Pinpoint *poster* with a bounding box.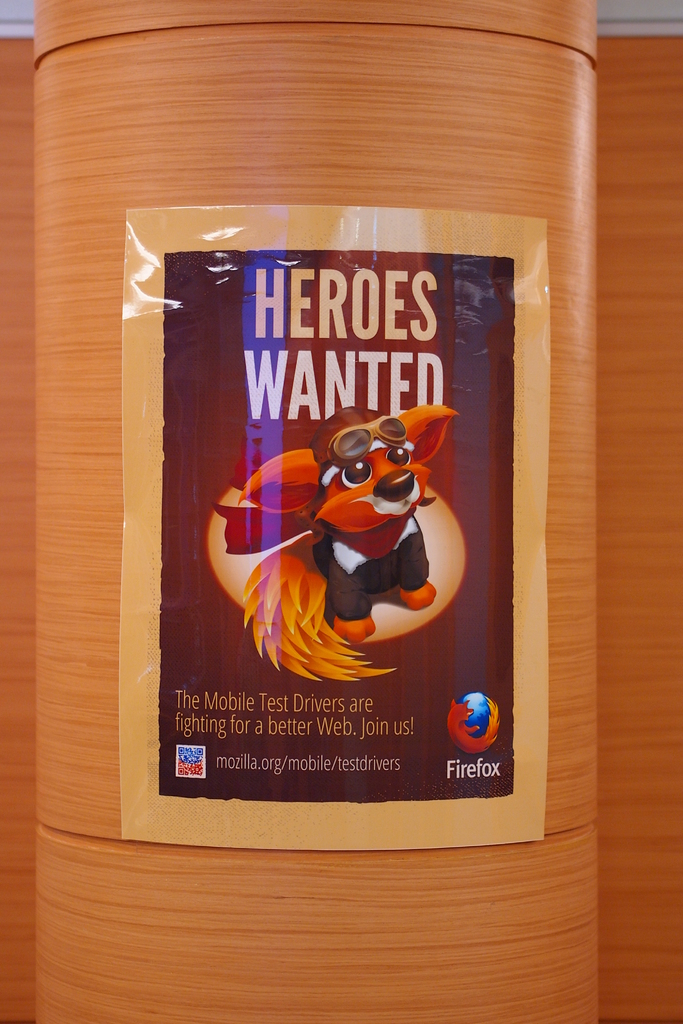
[125, 211, 556, 841].
